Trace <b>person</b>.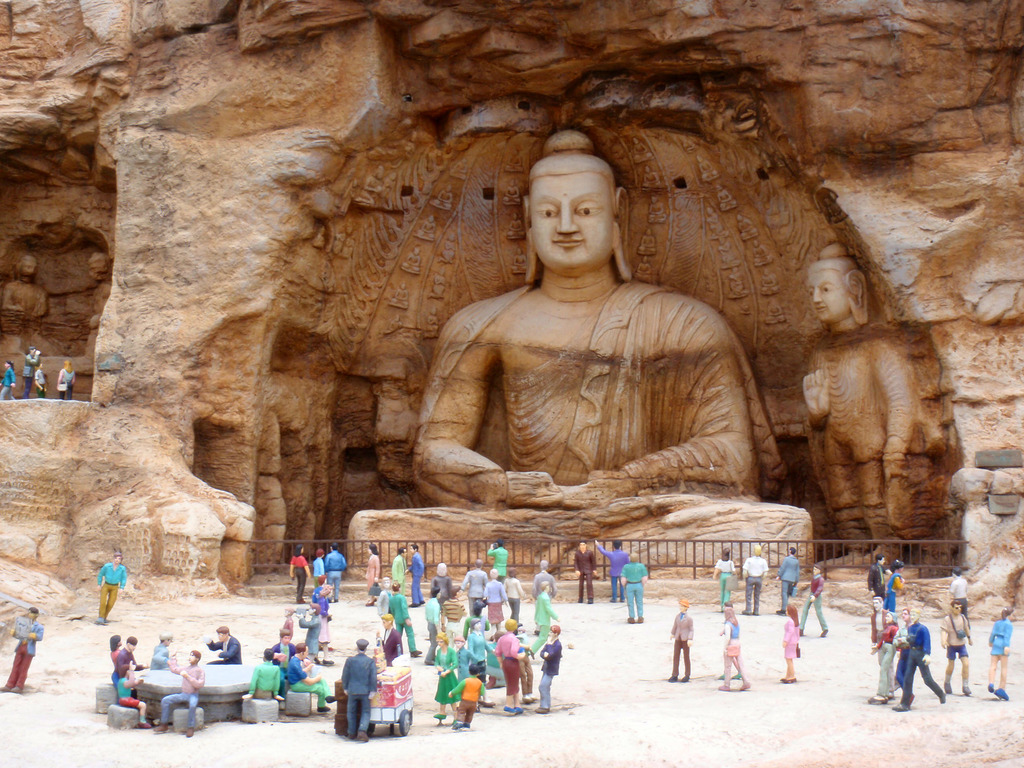
Traced to x1=408 y1=557 x2=424 y2=613.
